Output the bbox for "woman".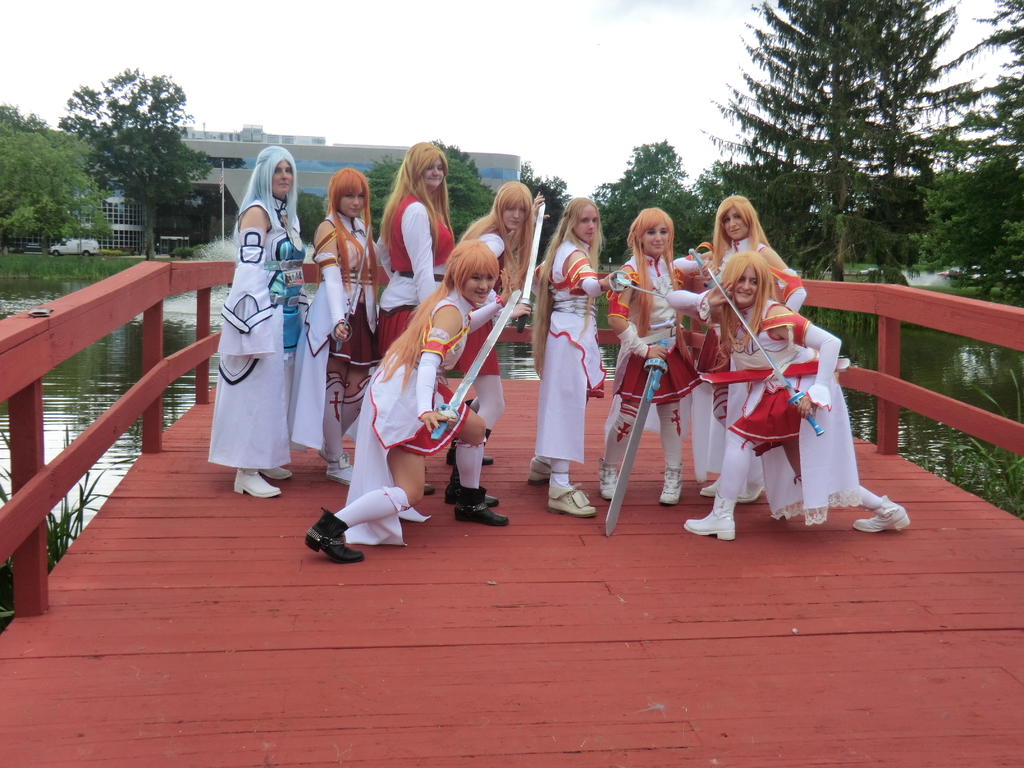
(204, 155, 322, 508).
